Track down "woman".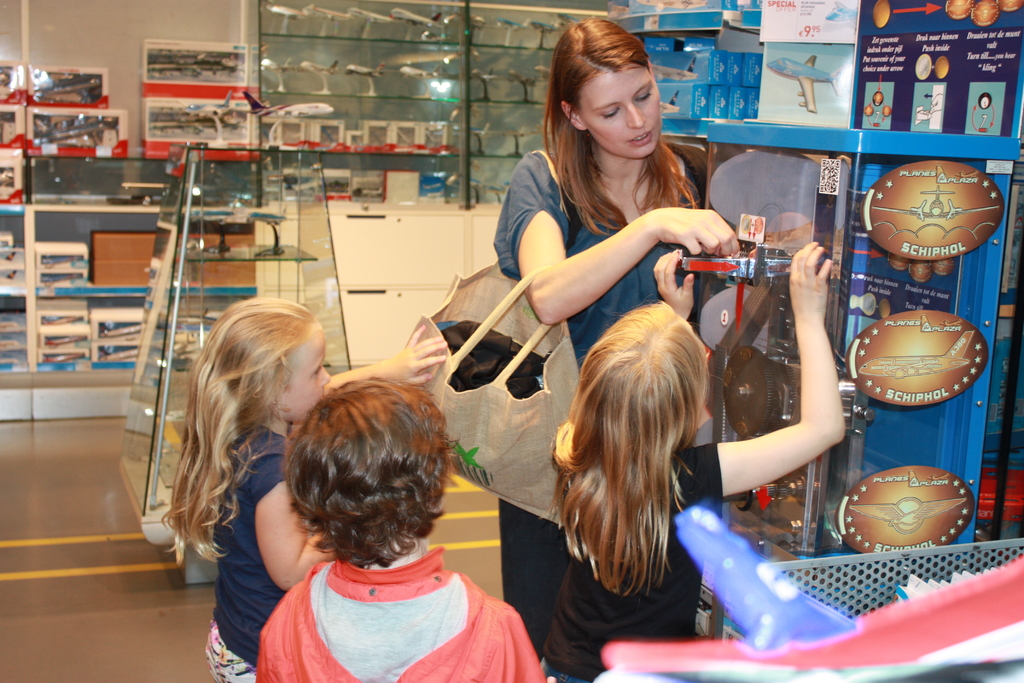
Tracked to 494:17:738:655.
